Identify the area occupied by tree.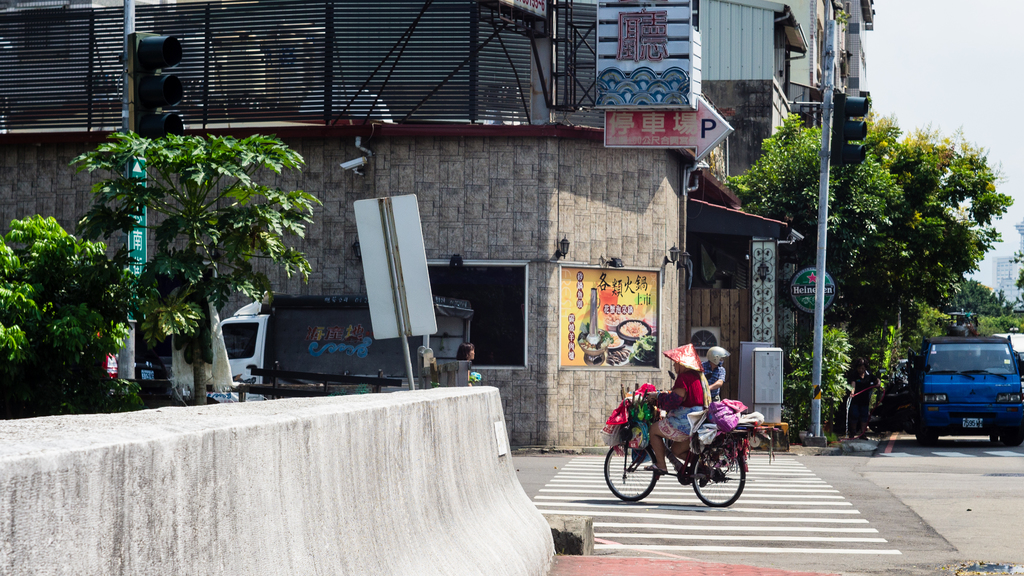
Area: x1=69, y1=129, x2=324, y2=403.
